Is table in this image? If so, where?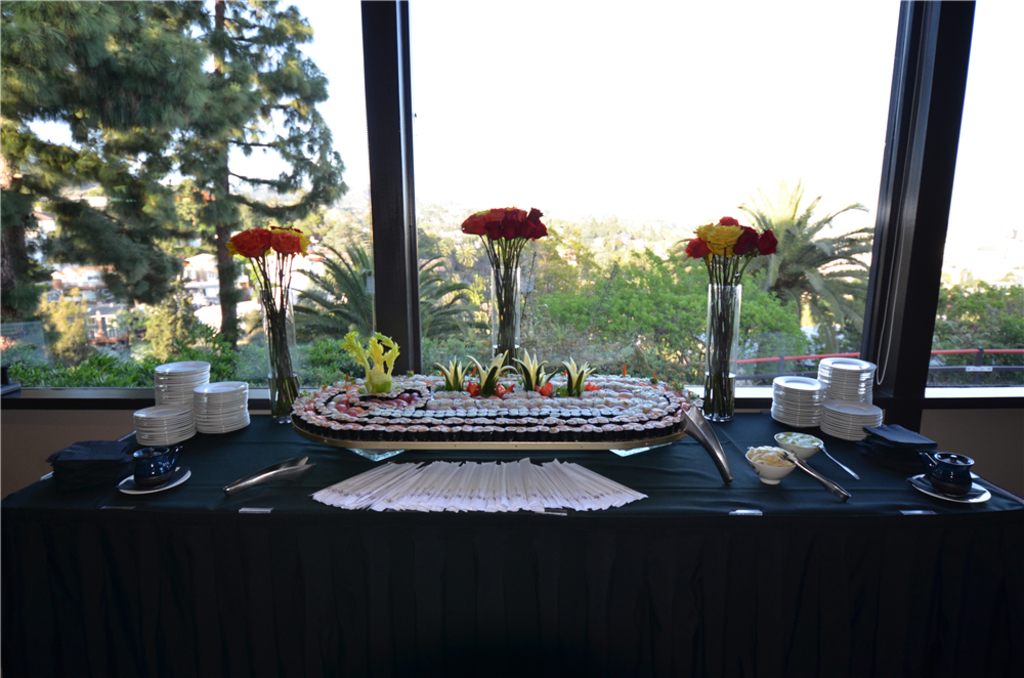
Yes, at rect(49, 310, 990, 622).
